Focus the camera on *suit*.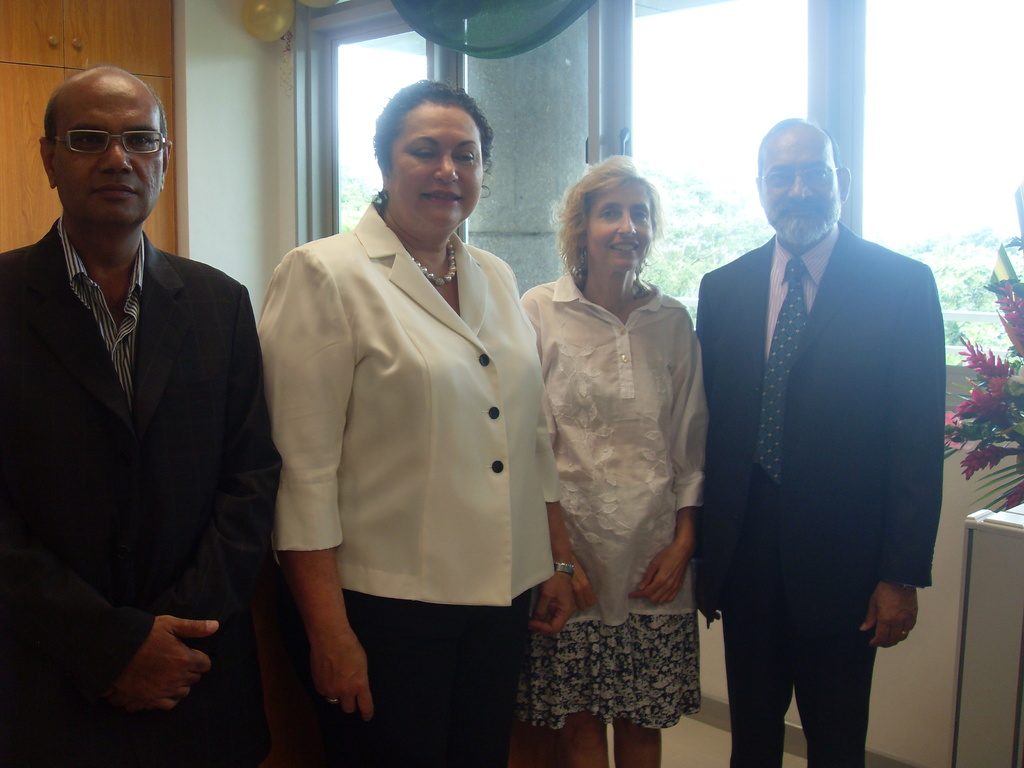
Focus region: 682, 123, 950, 767.
